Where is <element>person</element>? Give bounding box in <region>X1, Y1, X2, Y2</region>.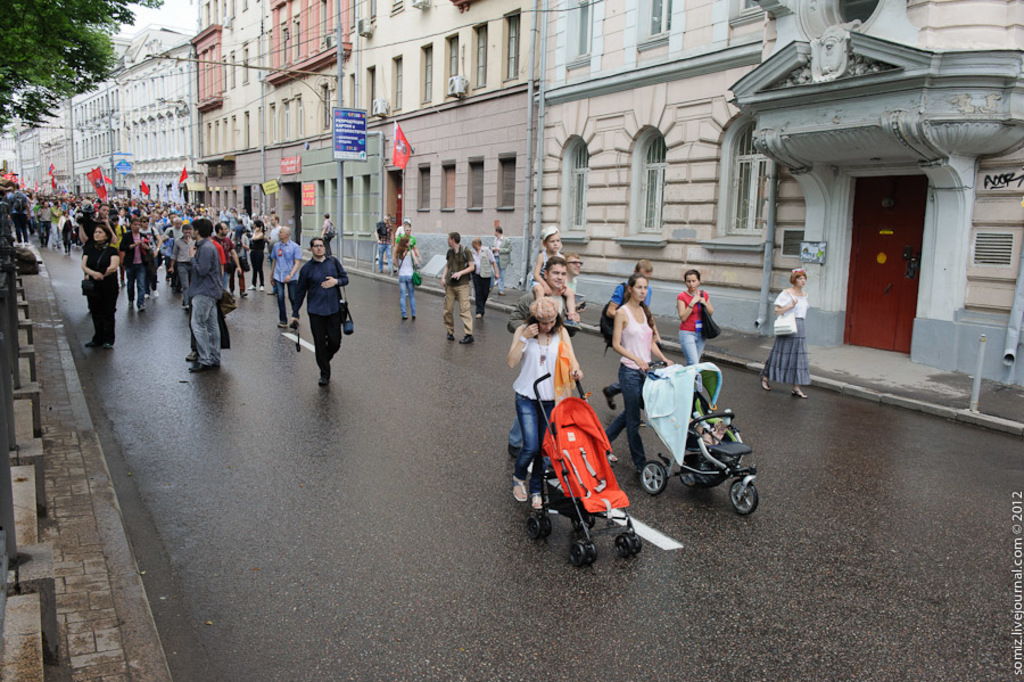
<region>509, 296, 581, 508</region>.
